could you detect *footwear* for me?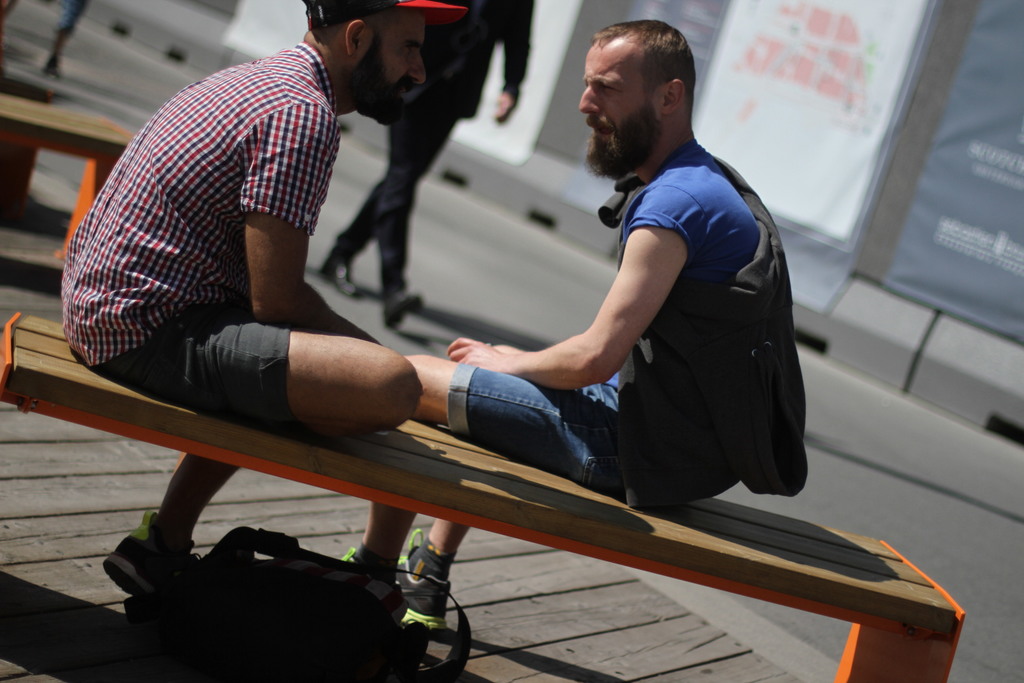
Detection result: 392/525/453/629.
